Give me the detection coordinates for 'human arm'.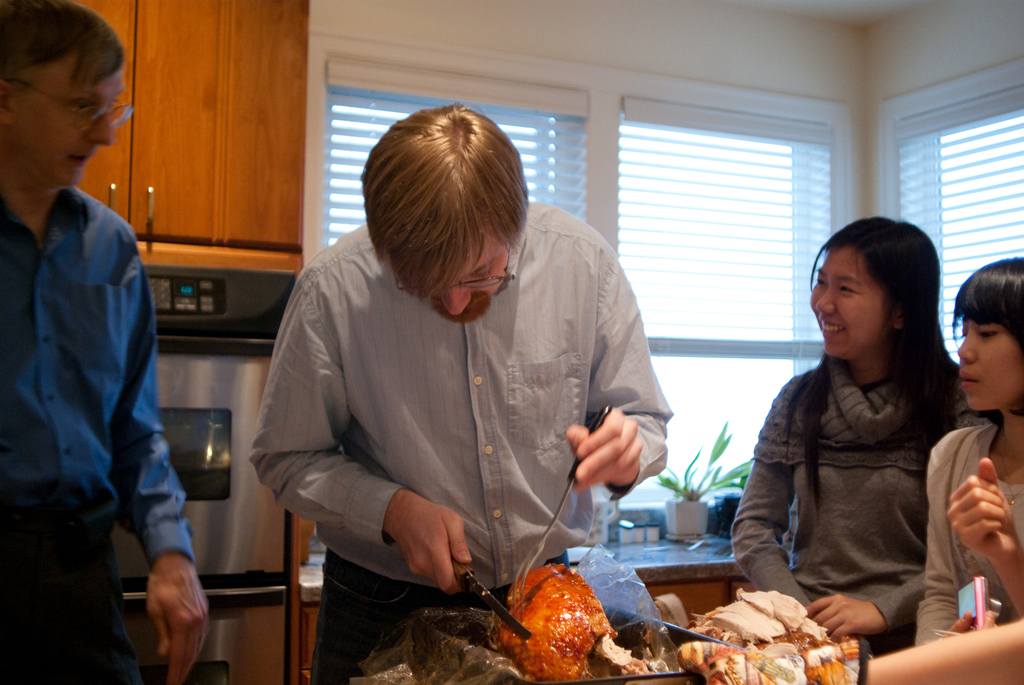
806,406,986,642.
